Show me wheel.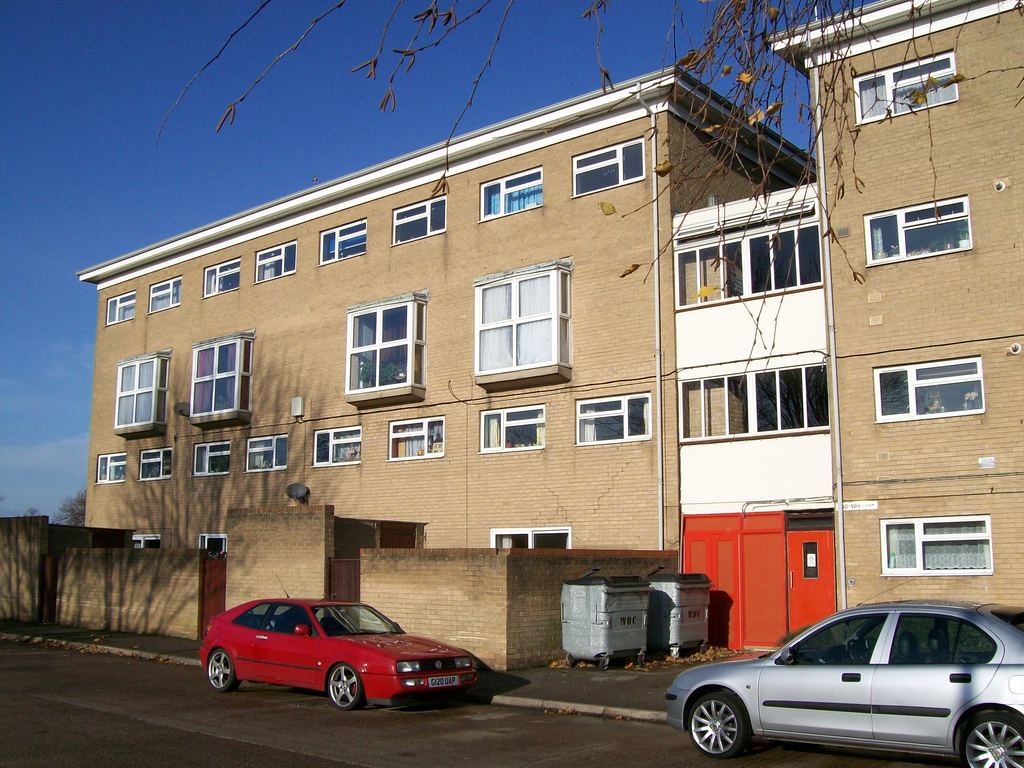
wheel is here: crop(701, 643, 709, 655).
